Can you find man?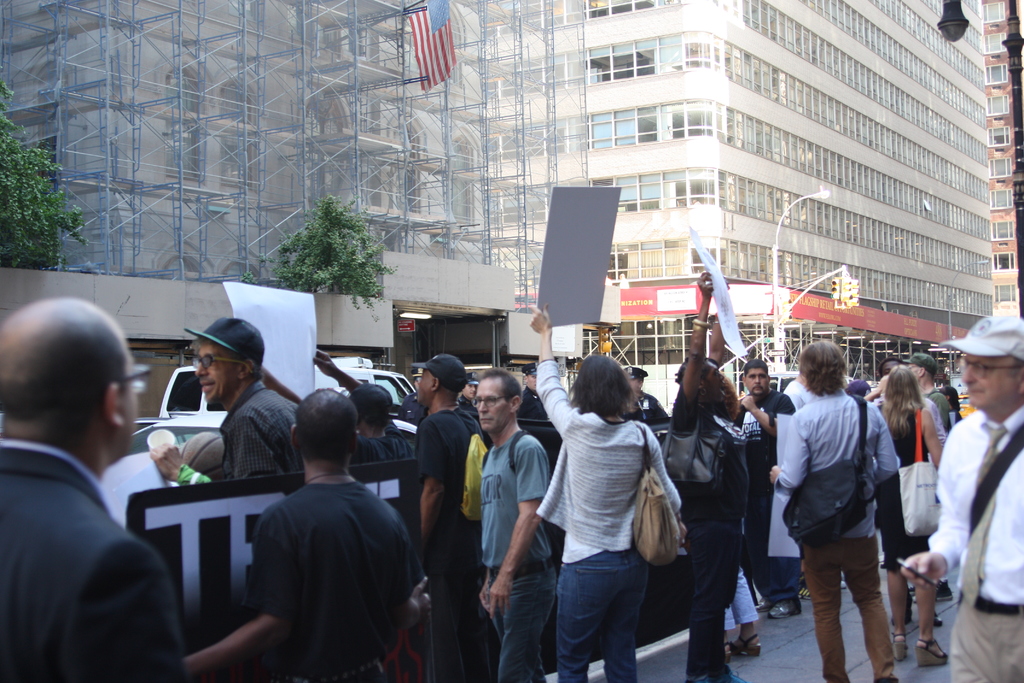
Yes, bounding box: bbox=[852, 363, 889, 427].
